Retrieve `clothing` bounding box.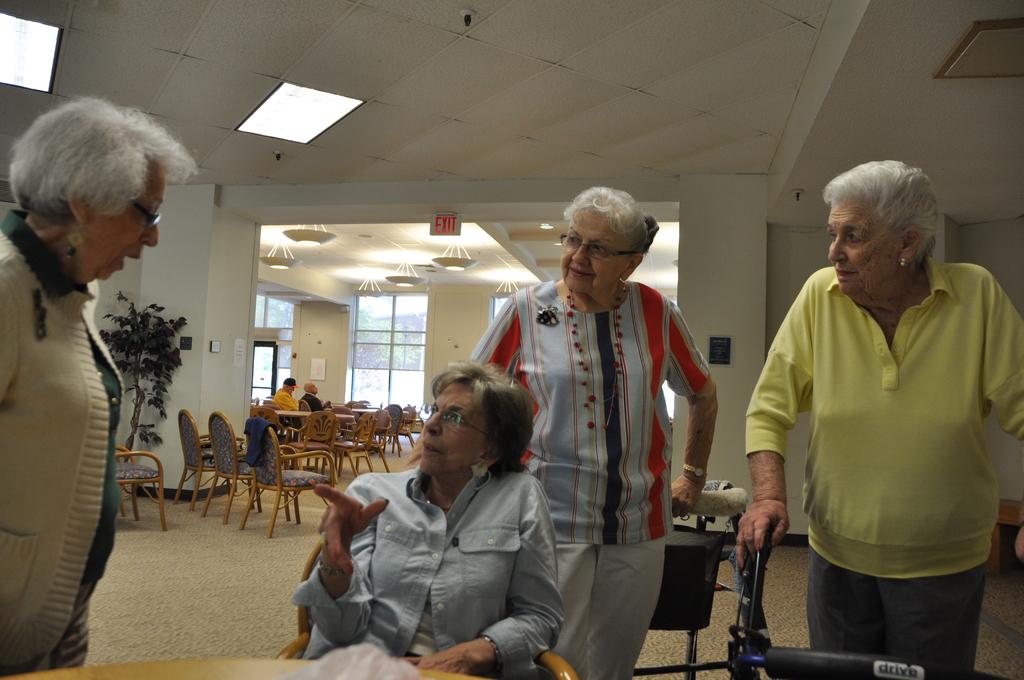
Bounding box: detection(748, 251, 1023, 679).
